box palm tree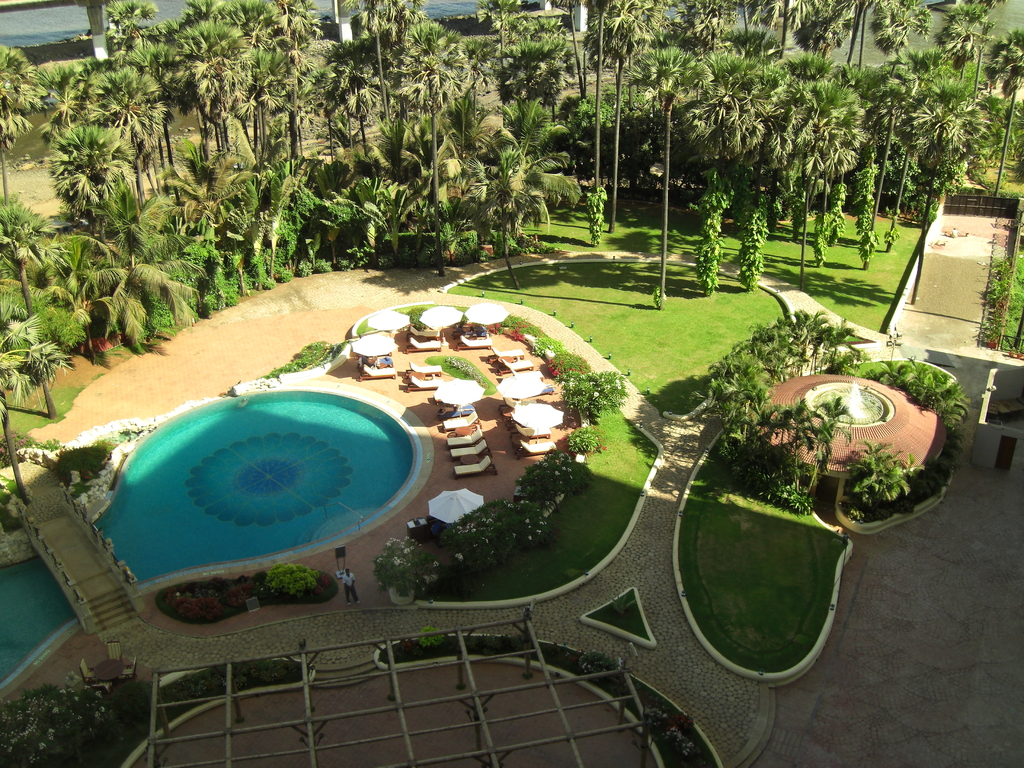
x1=621, y1=51, x2=709, y2=308
